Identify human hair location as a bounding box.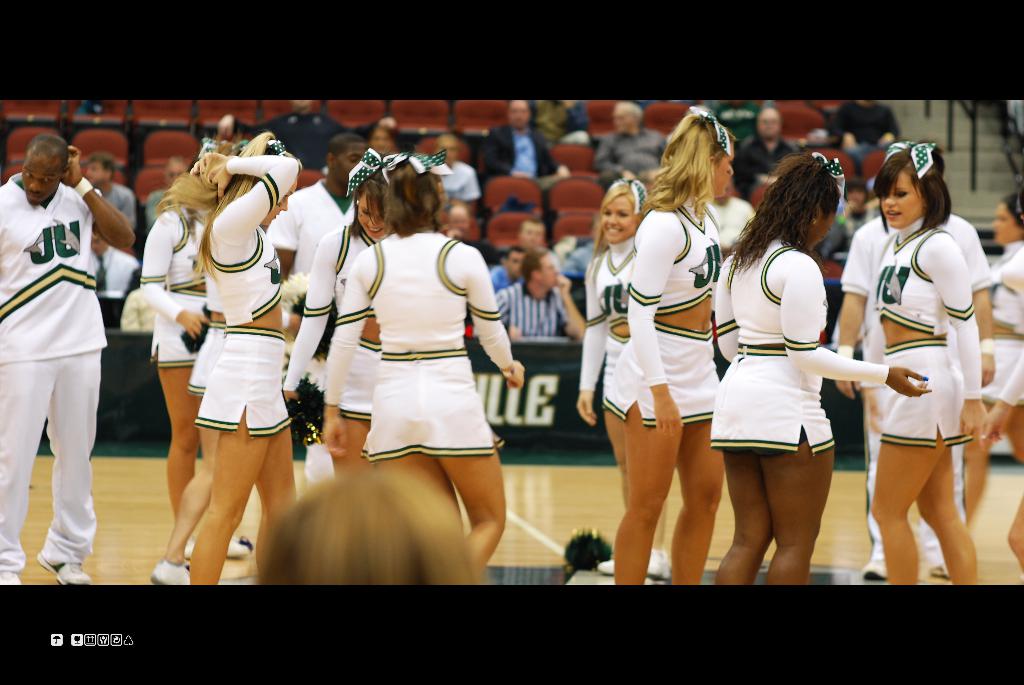
449 204 468 219.
